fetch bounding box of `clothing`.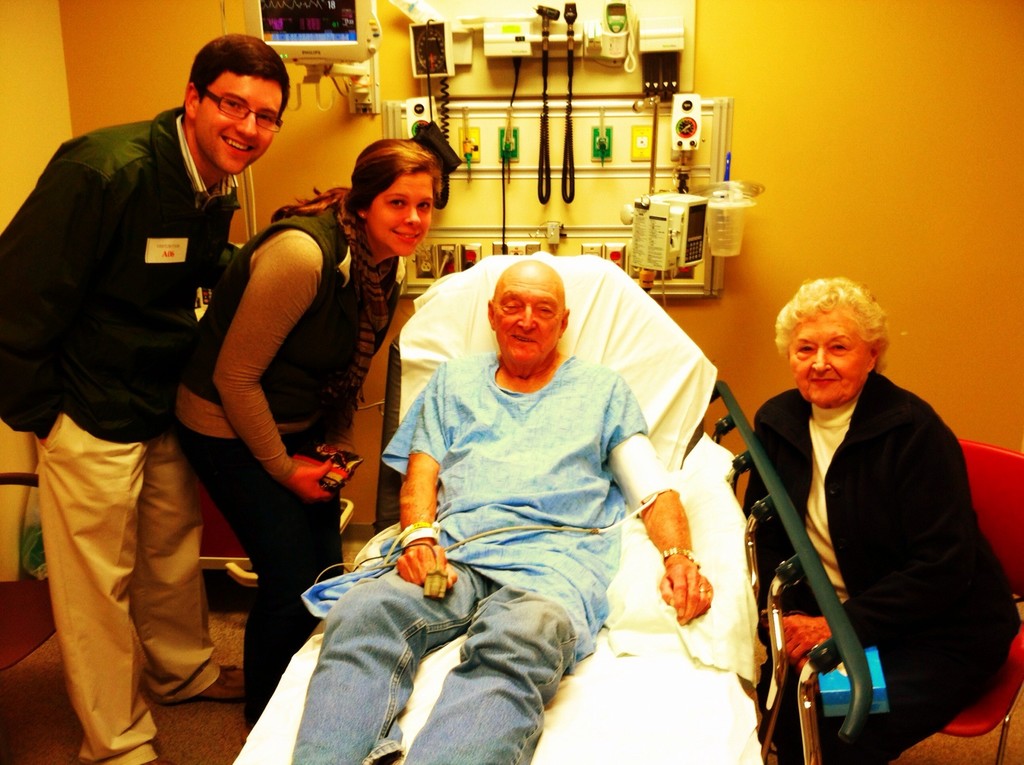
Bbox: 739,369,1023,764.
